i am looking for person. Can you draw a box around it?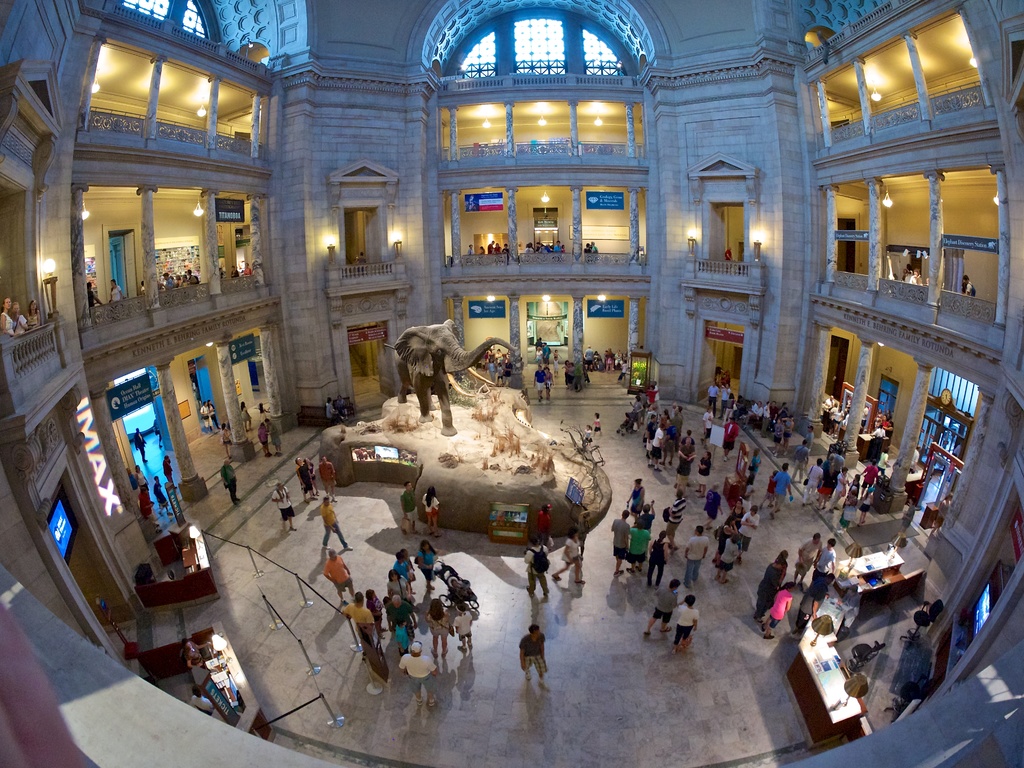
Sure, the bounding box is (left=673, top=590, right=698, bottom=655).
